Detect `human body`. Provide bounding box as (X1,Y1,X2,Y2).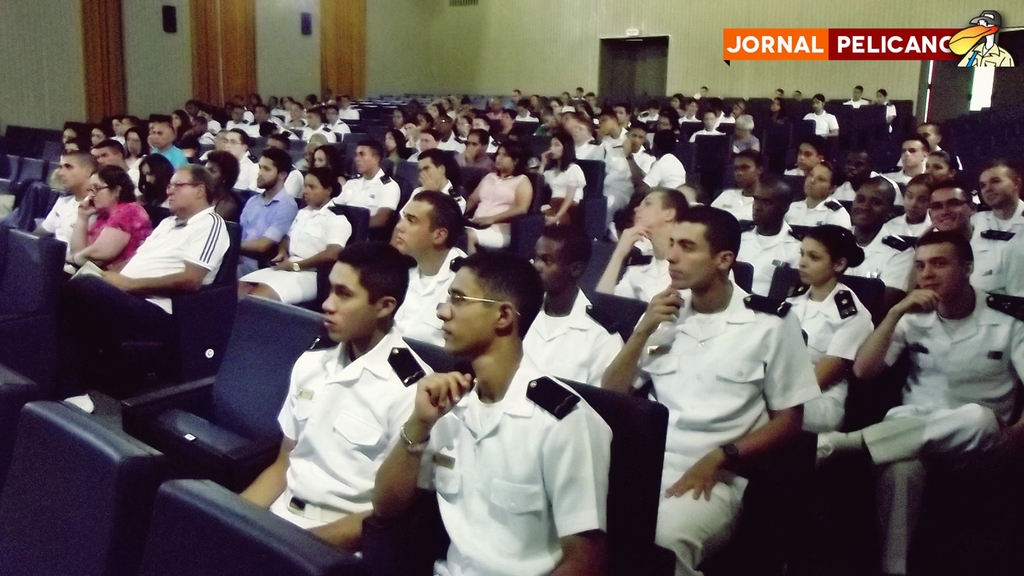
(109,164,226,308).
